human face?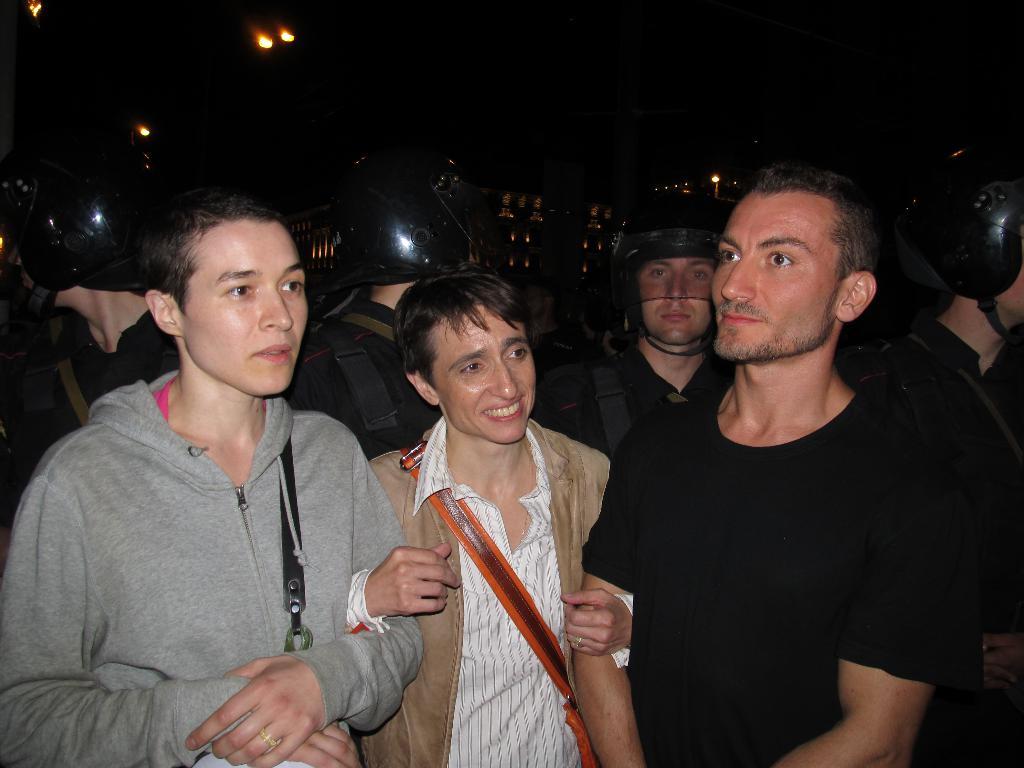
<region>710, 193, 842, 361</region>
